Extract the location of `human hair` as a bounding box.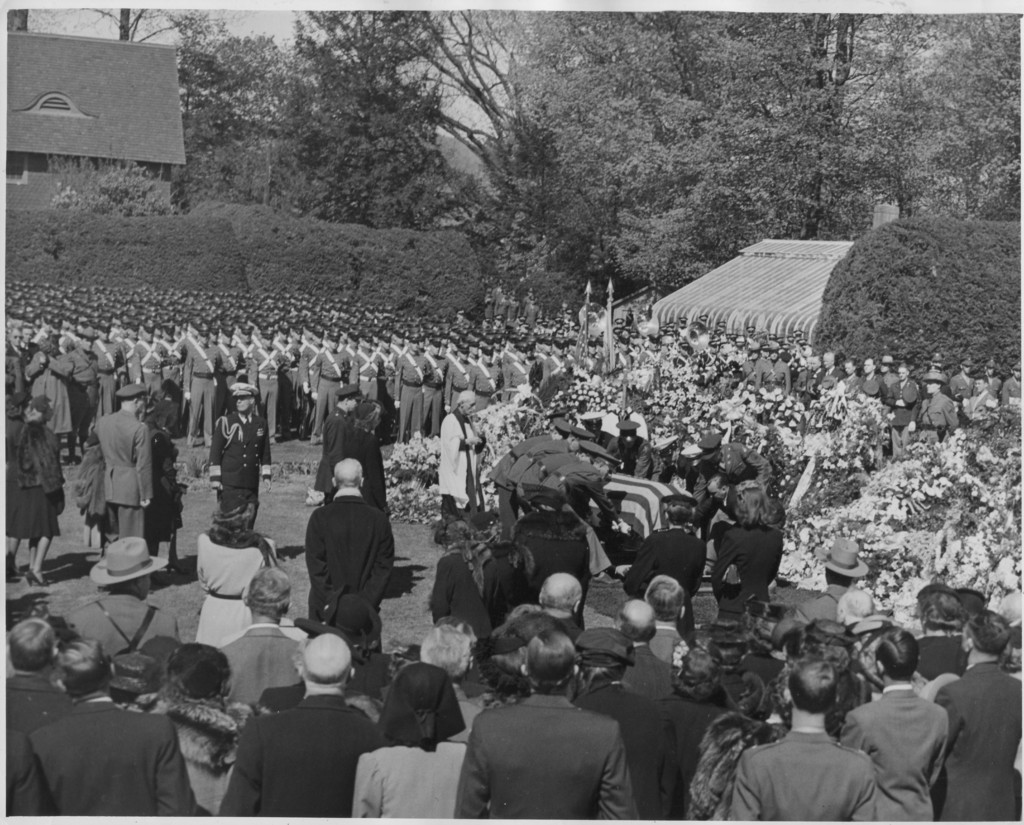
<bbox>4, 392, 34, 421</bbox>.
